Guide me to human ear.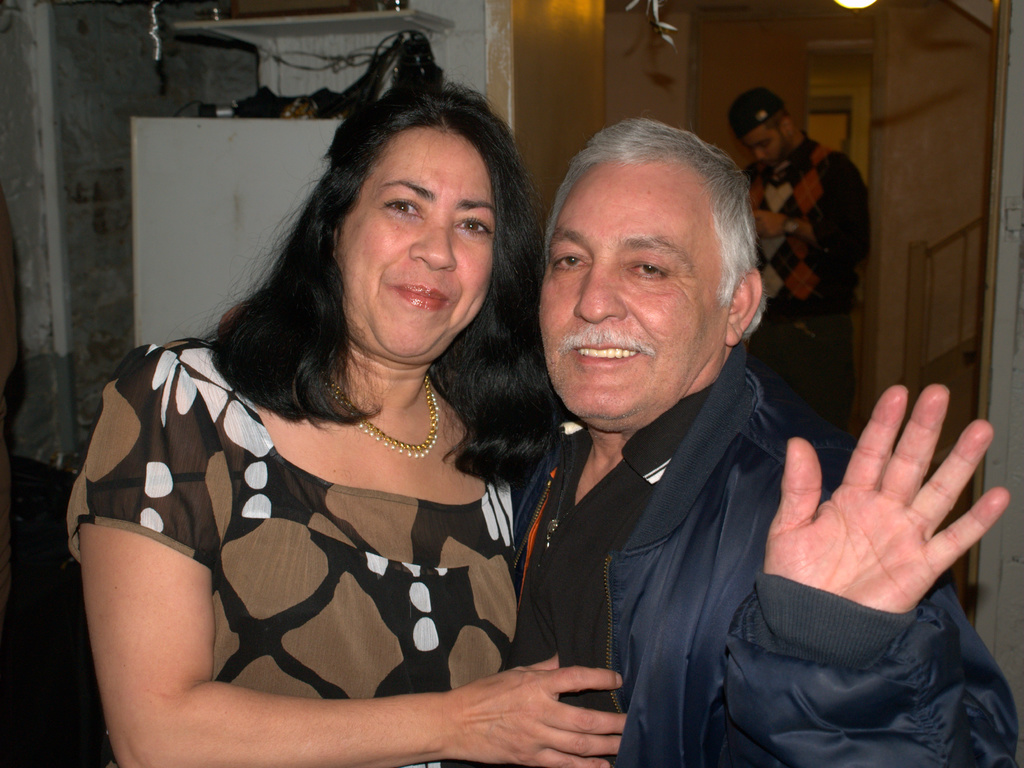
Guidance: [722,268,762,345].
